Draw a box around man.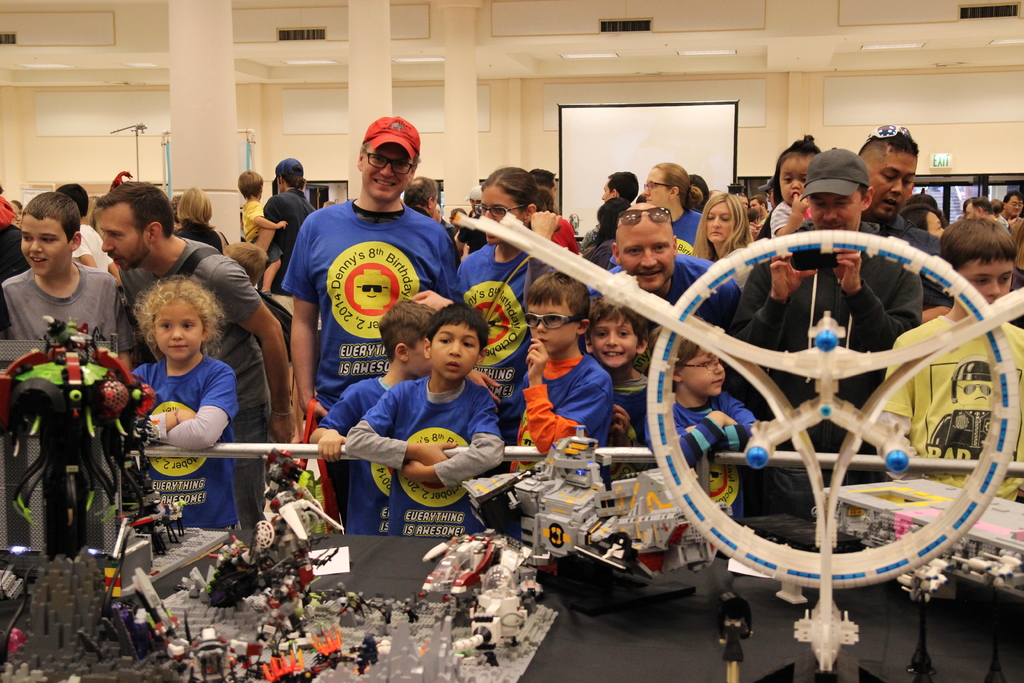
<region>729, 147, 925, 514</region>.
